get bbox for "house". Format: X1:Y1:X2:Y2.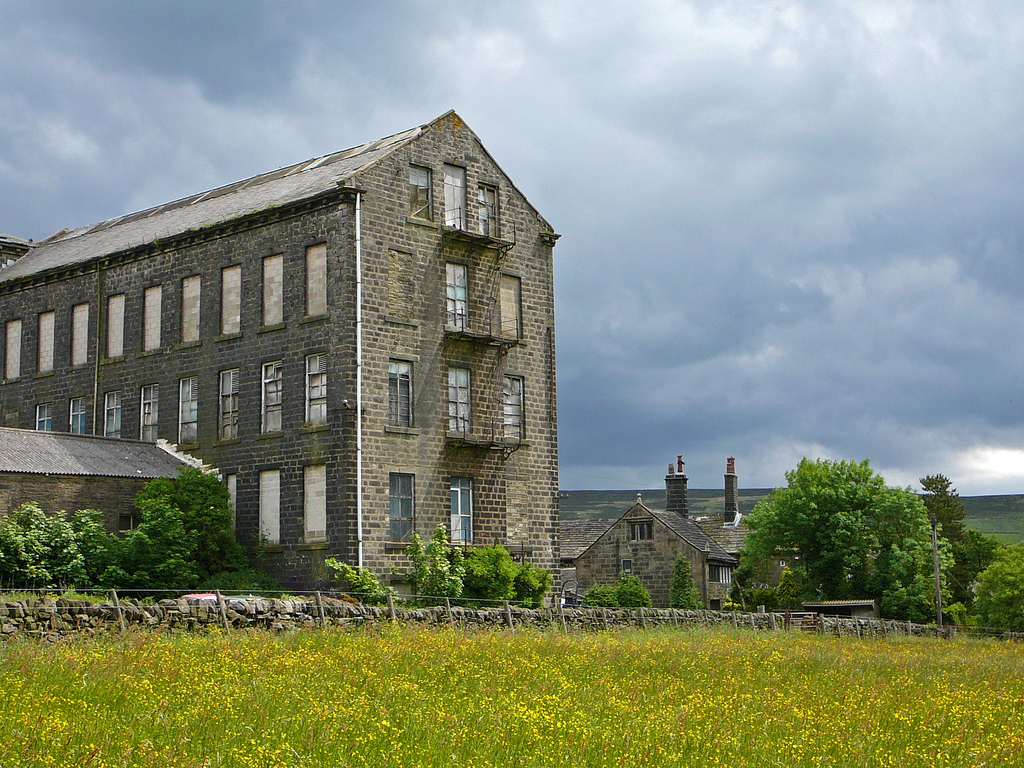
0:425:227:584.
